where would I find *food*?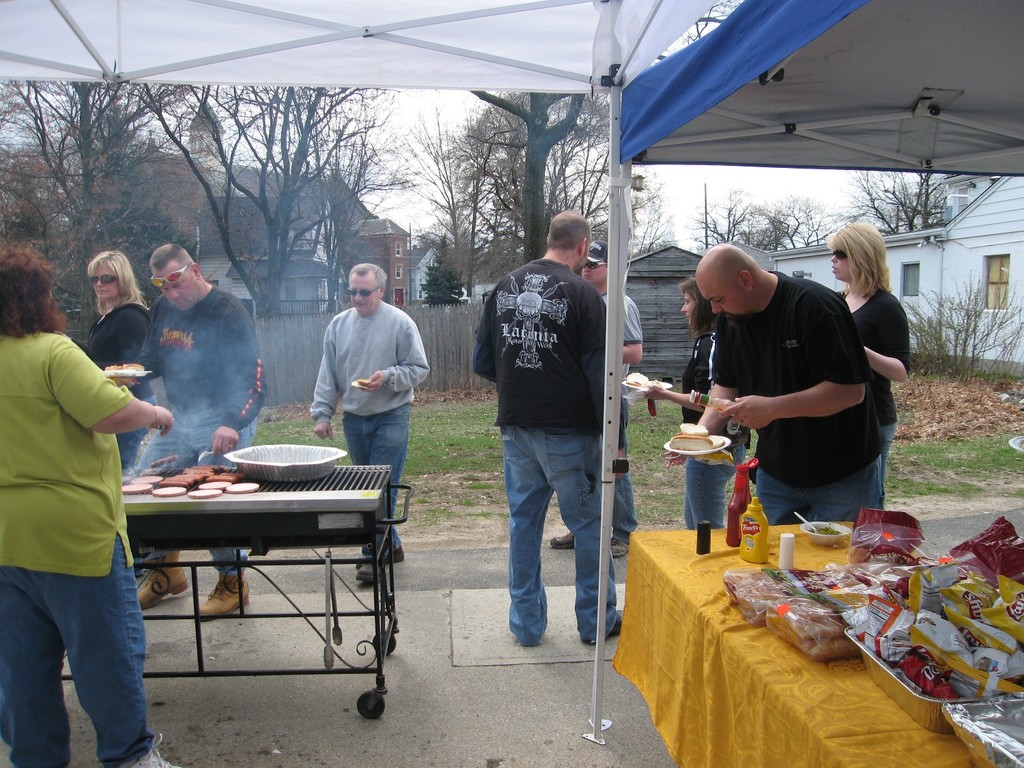
At (x1=184, y1=490, x2=222, y2=498).
